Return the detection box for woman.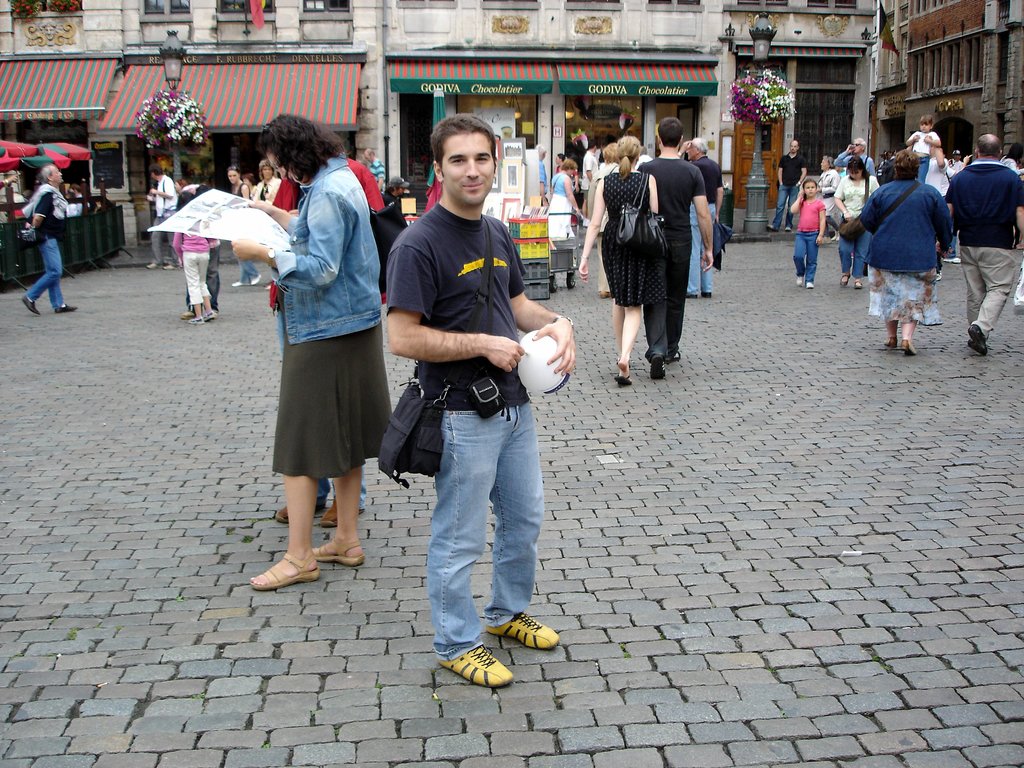
[left=546, top=159, right=582, bottom=239].
